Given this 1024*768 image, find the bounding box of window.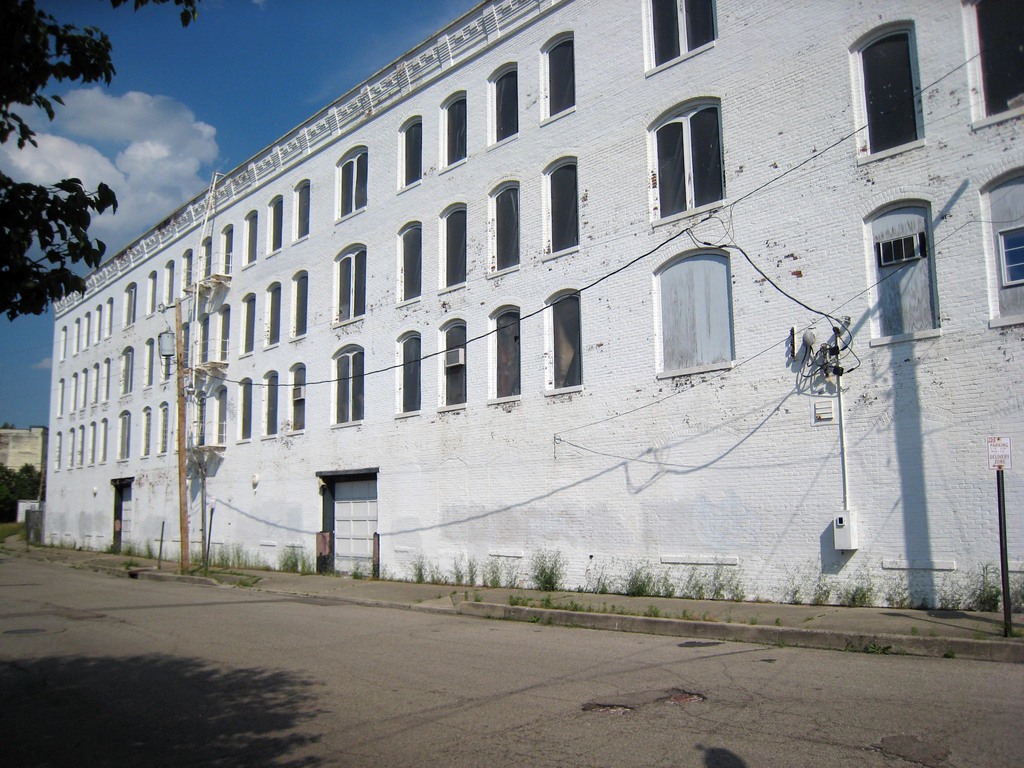
x1=399 y1=220 x2=421 y2=307.
